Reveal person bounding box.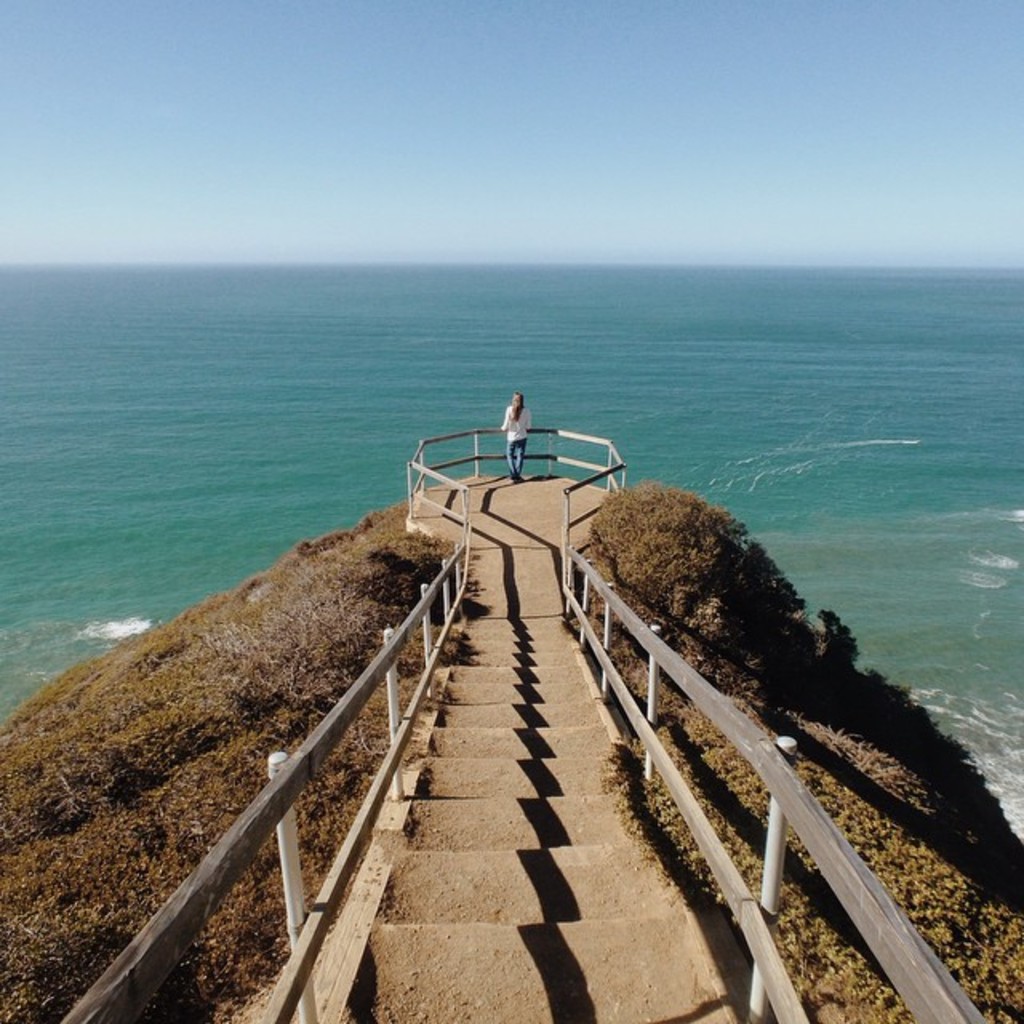
Revealed: pyautogui.locateOnScreen(498, 394, 530, 482).
